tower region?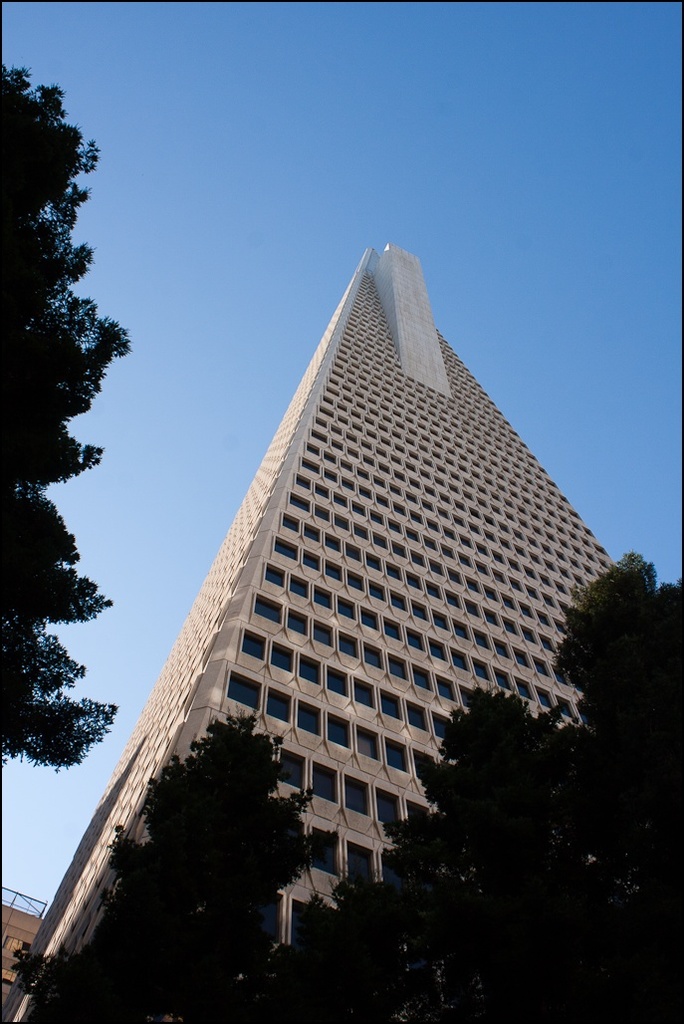
(left=46, top=251, right=653, bottom=938)
